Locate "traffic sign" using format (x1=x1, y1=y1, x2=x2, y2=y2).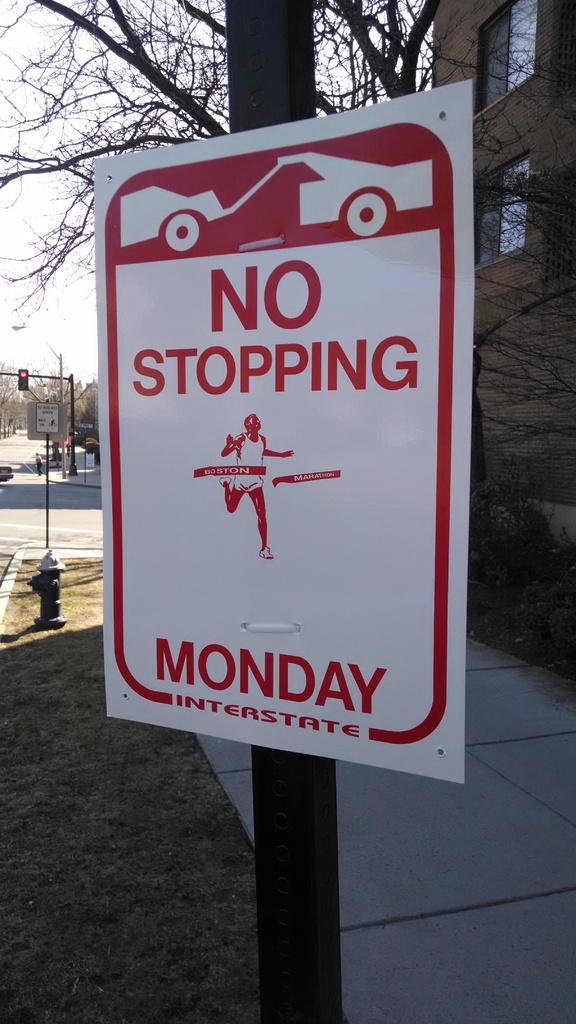
(x1=18, y1=368, x2=27, y2=392).
